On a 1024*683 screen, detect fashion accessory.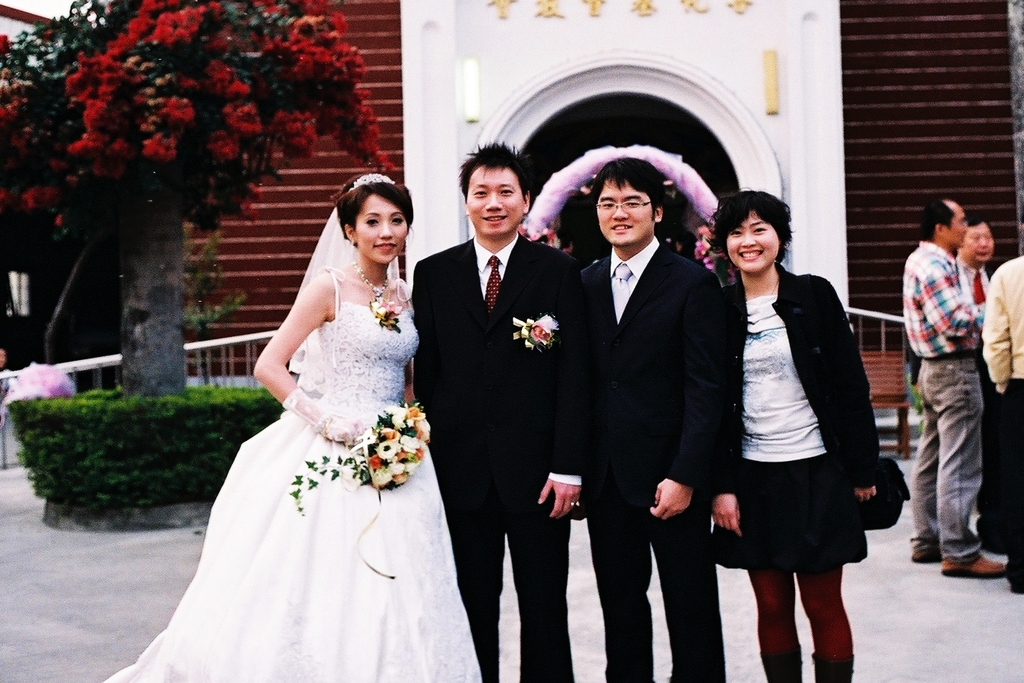
box=[610, 262, 632, 322].
